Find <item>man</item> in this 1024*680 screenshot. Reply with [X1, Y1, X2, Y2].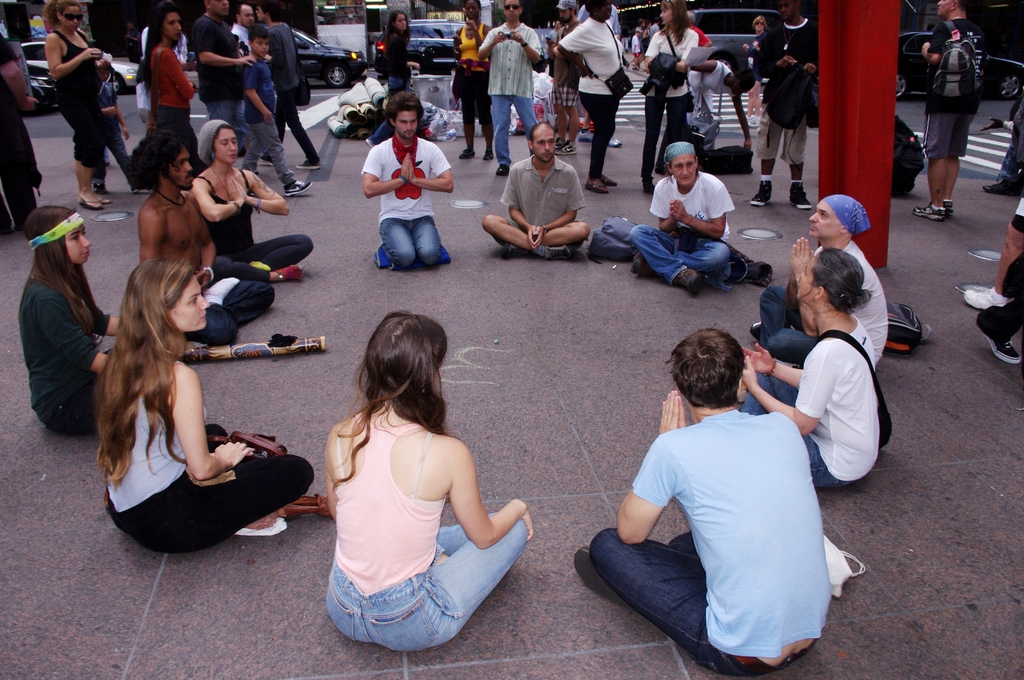
[356, 89, 458, 273].
